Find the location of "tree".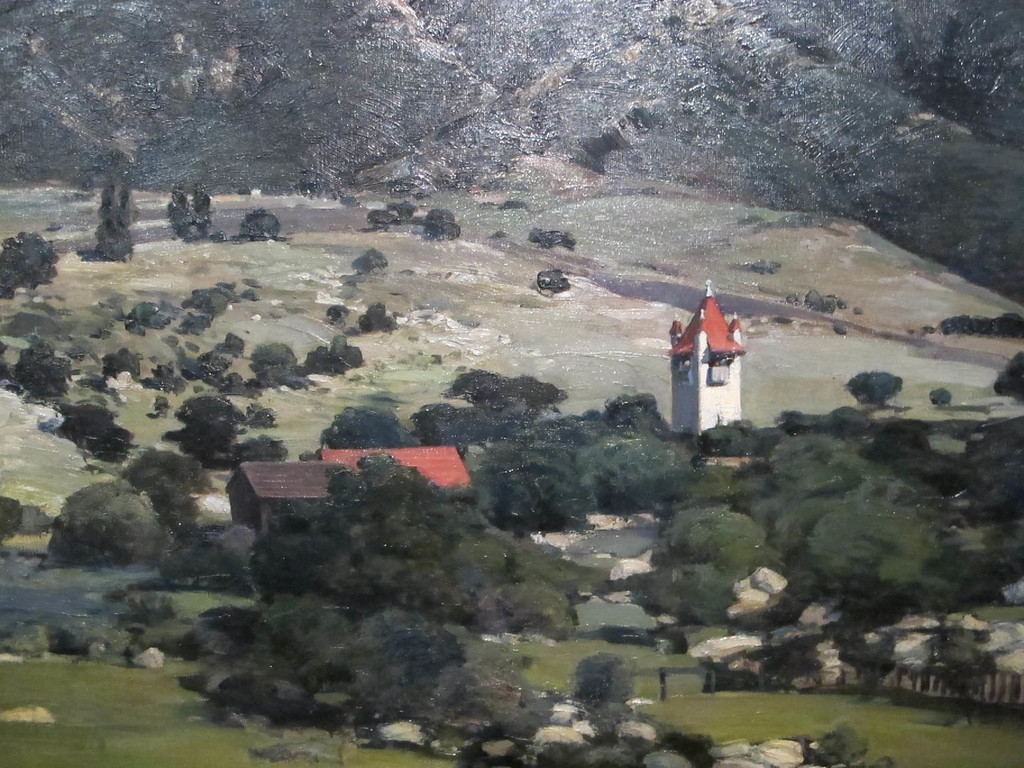
Location: (416,385,539,451).
